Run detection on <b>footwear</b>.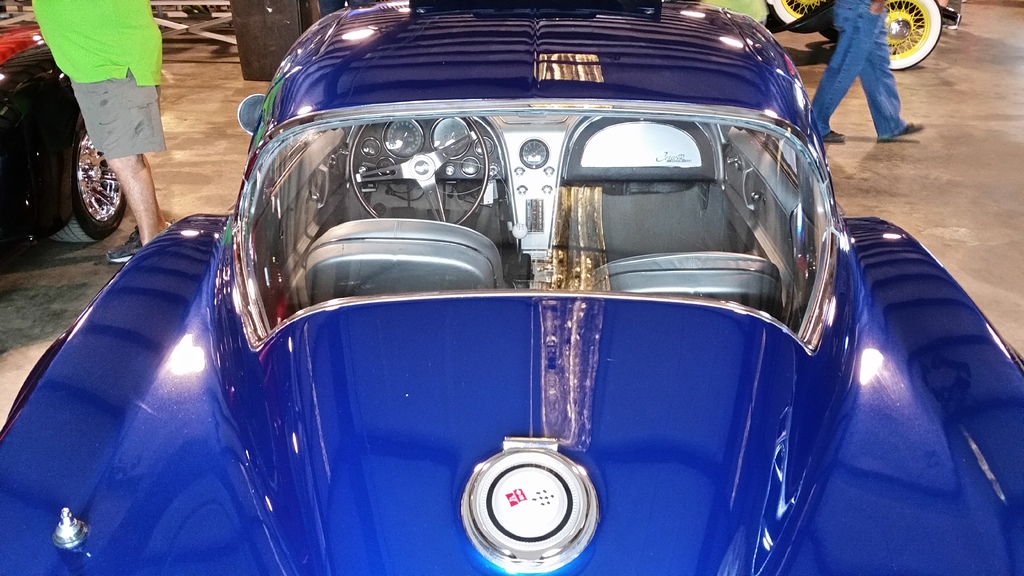
Result: {"x1": 883, "y1": 122, "x2": 924, "y2": 142}.
